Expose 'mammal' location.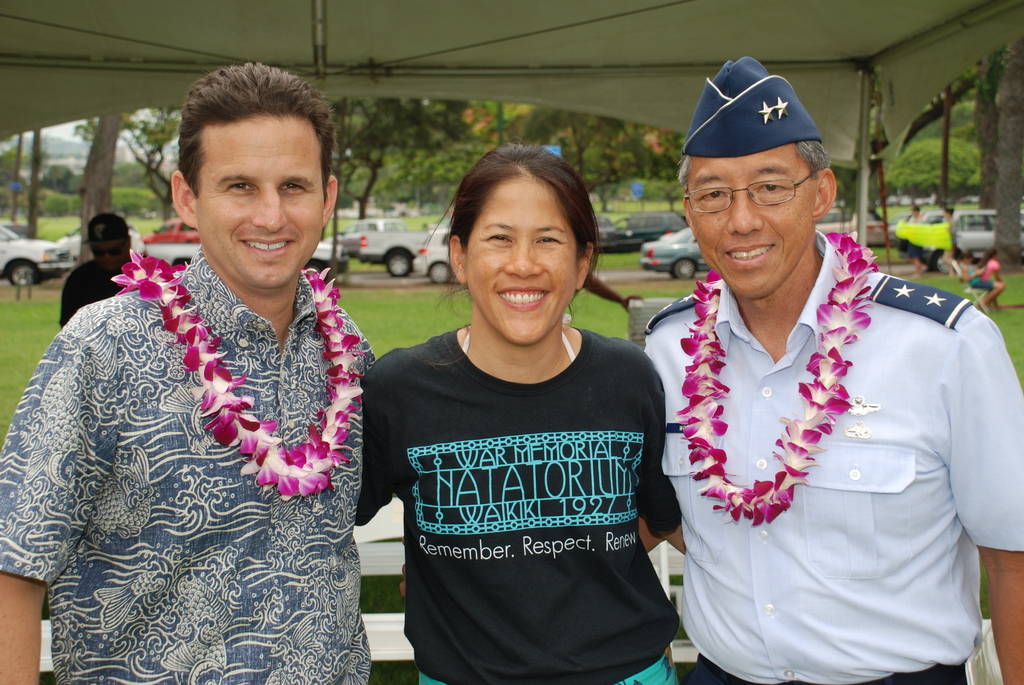
Exposed at bbox=[897, 205, 927, 274].
